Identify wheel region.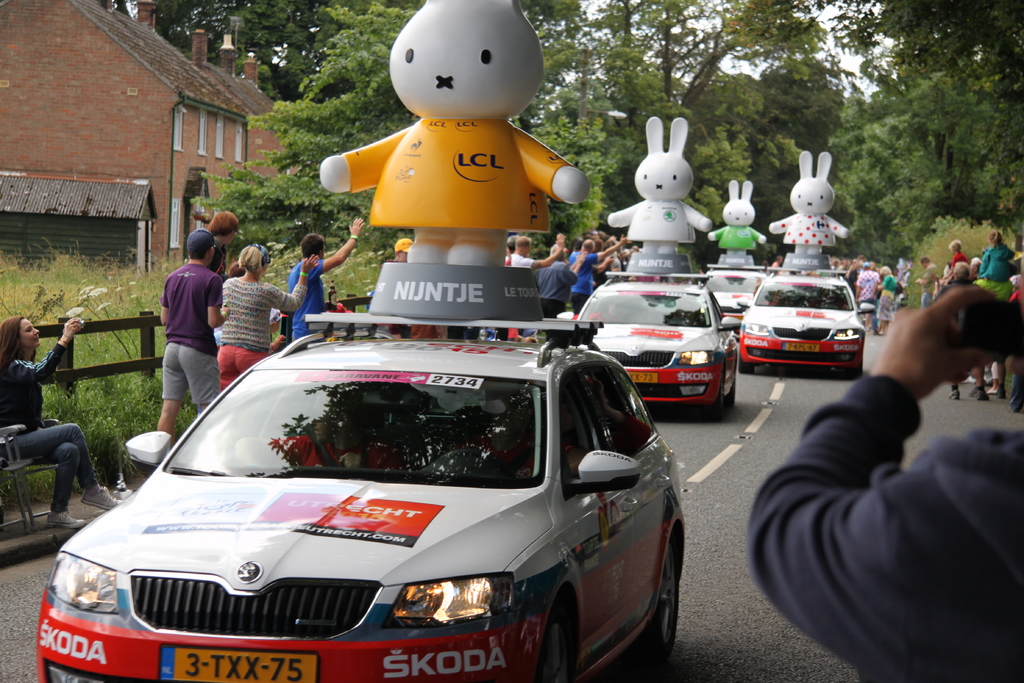
Region: box=[847, 361, 865, 380].
